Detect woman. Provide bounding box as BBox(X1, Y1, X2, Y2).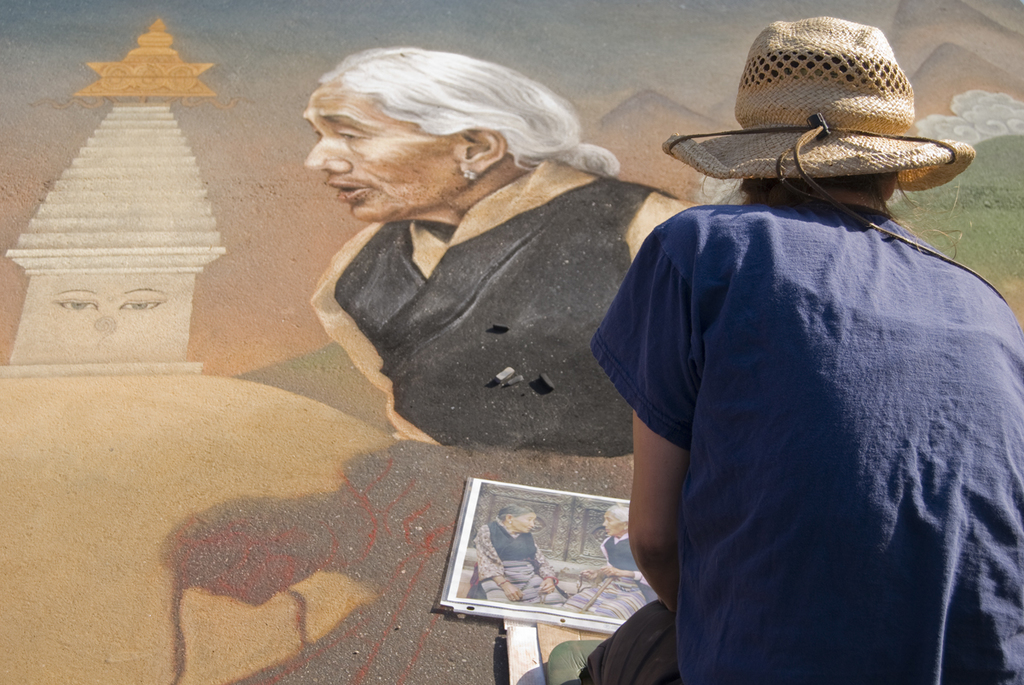
BBox(565, 504, 660, 618).
